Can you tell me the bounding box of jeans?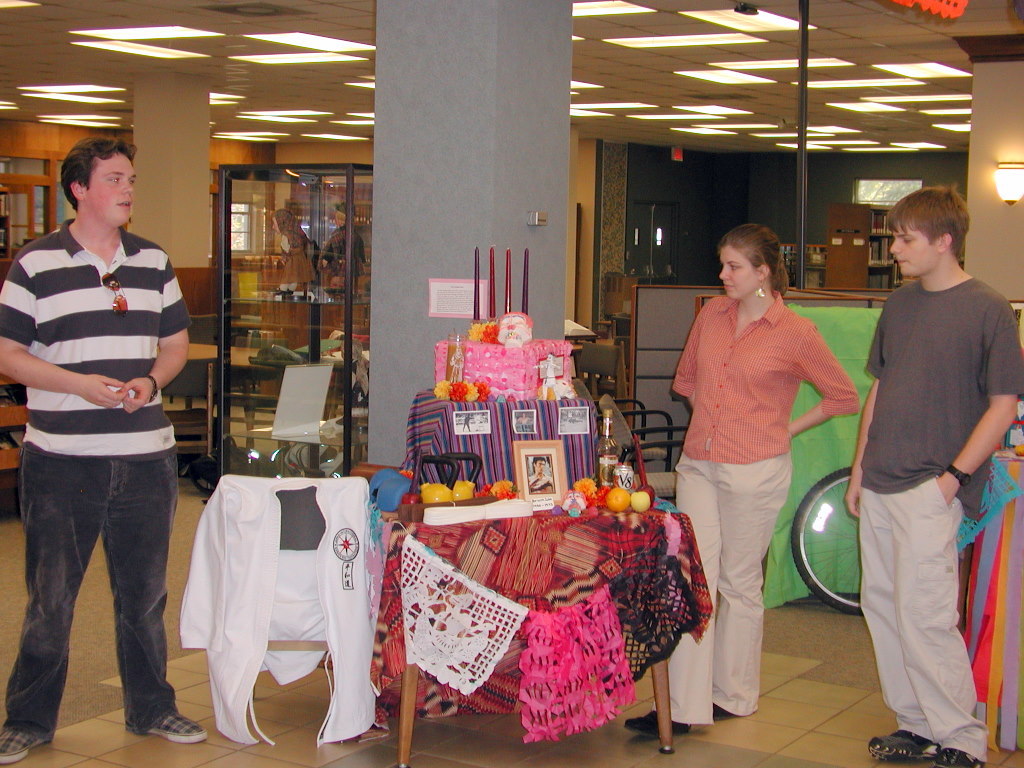
Rect(21, 451, 177, 753).
